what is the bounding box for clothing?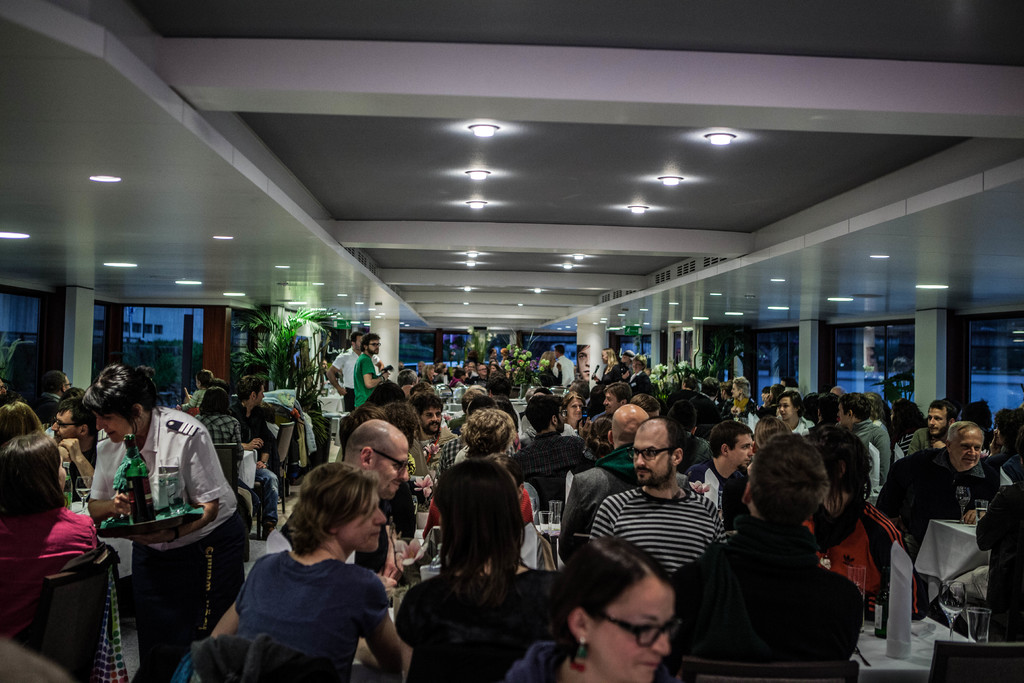
pyautogui.locateOnScreen(694, 494, 883, 677).
